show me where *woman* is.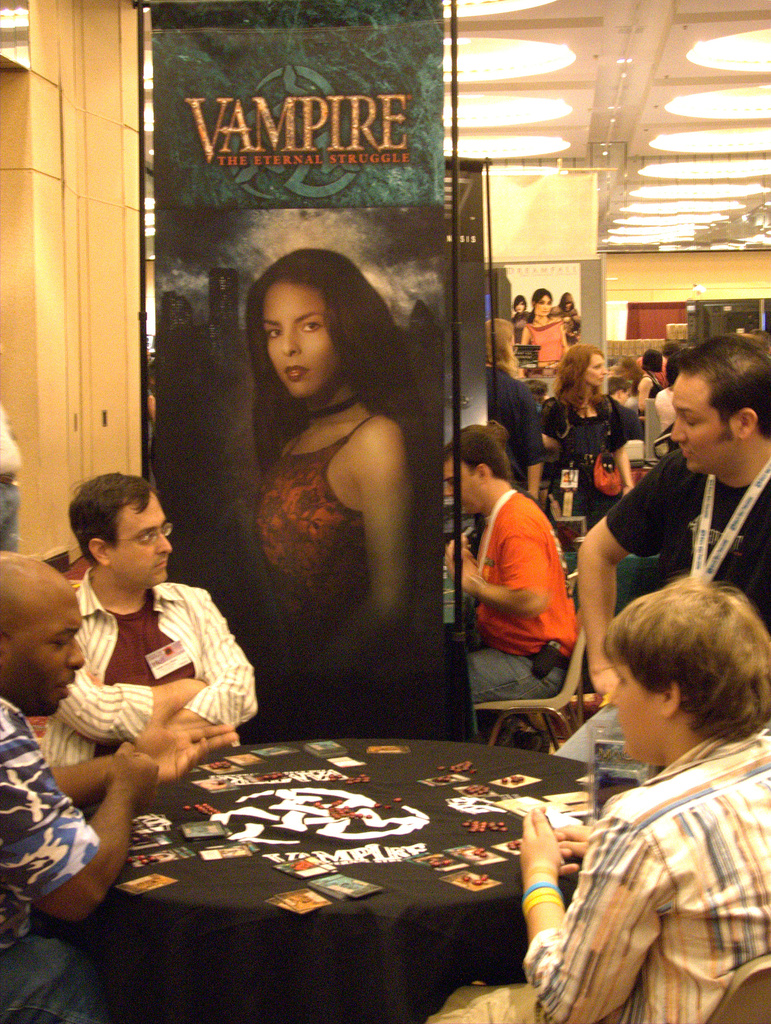
*woman* is at rect(555, 295, 586, 351).
